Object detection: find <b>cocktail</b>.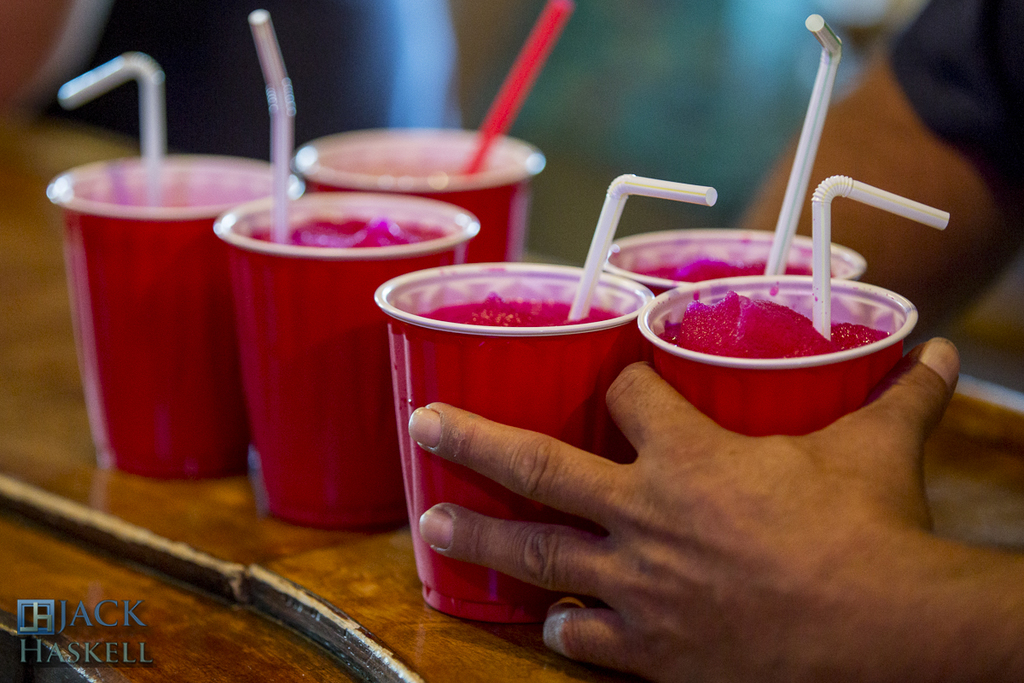
292:126:549:266.
